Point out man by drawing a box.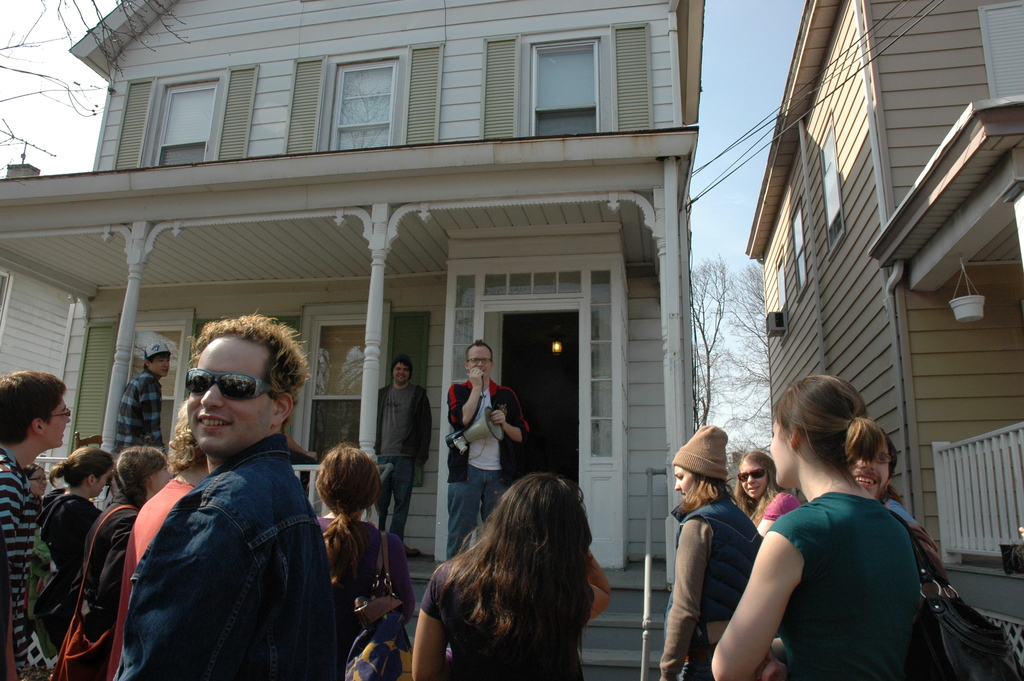
{"x1": 370, "y1": 382, "x2": 444, "y2": 541}.
